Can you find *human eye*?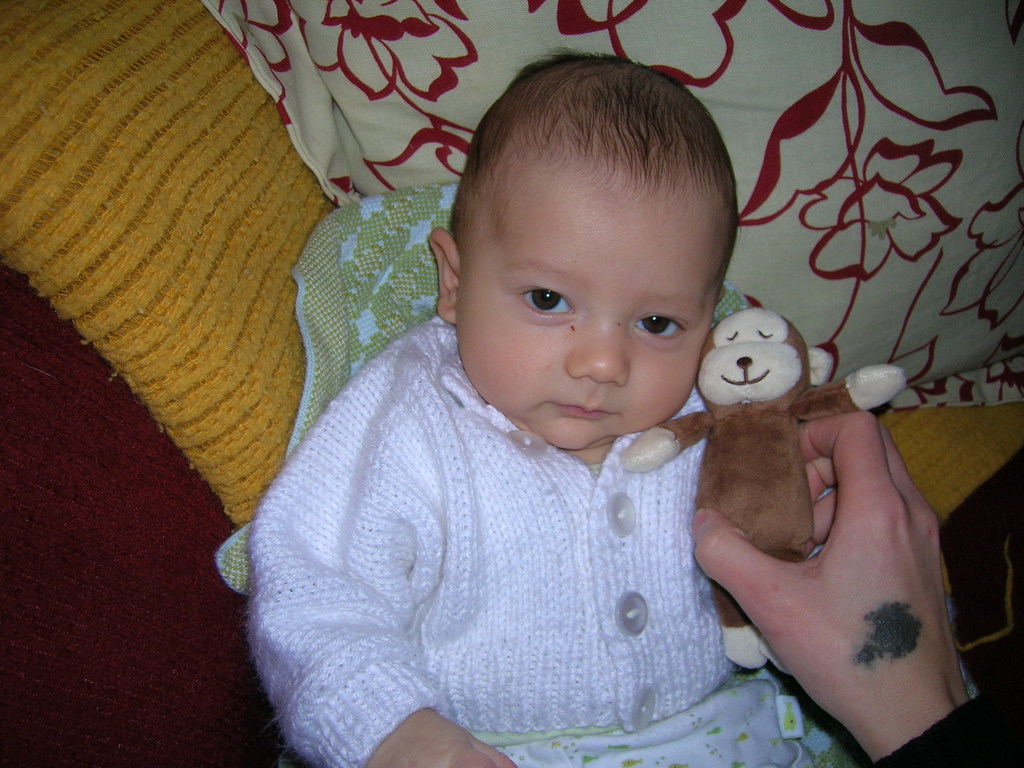
Yes, bounding box: BBox(632, 304, 690, 346).
